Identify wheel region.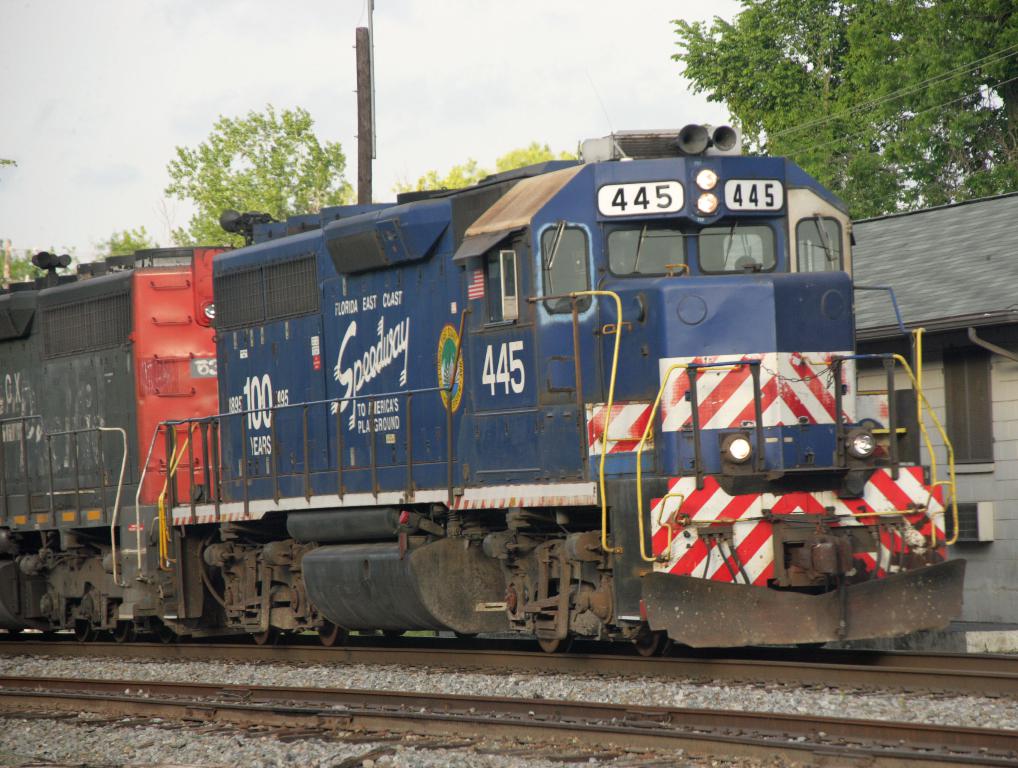
Region: crop(112, 621, 139, 645).
